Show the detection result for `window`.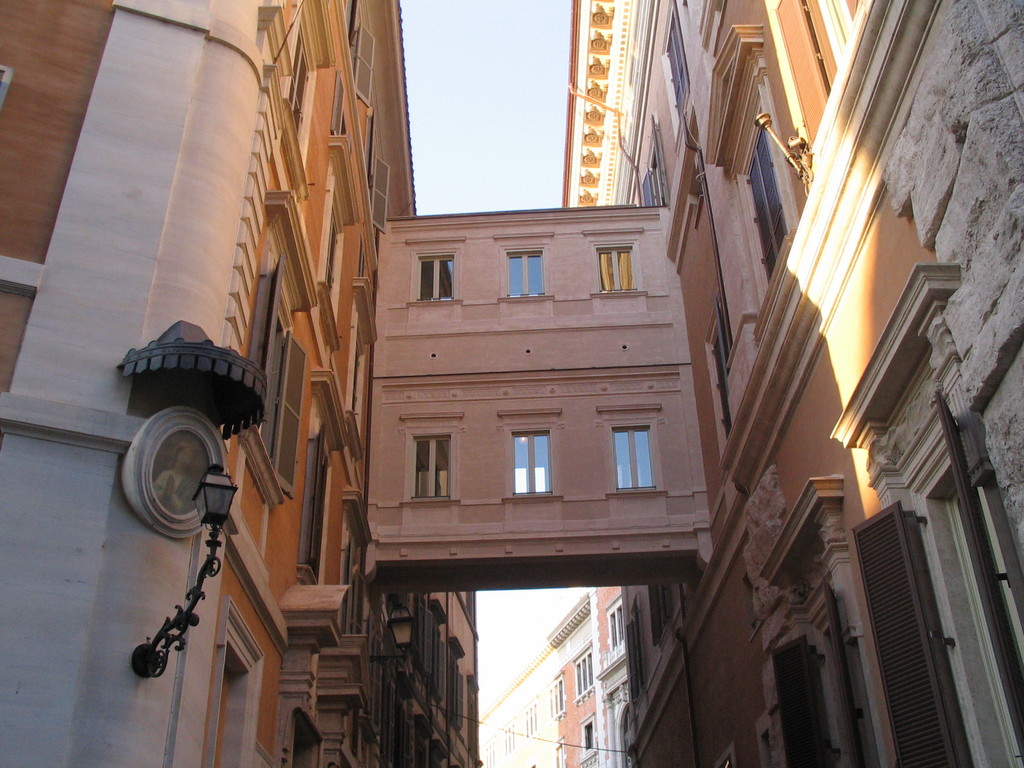
bbox=[614, 426, 653, 492].
